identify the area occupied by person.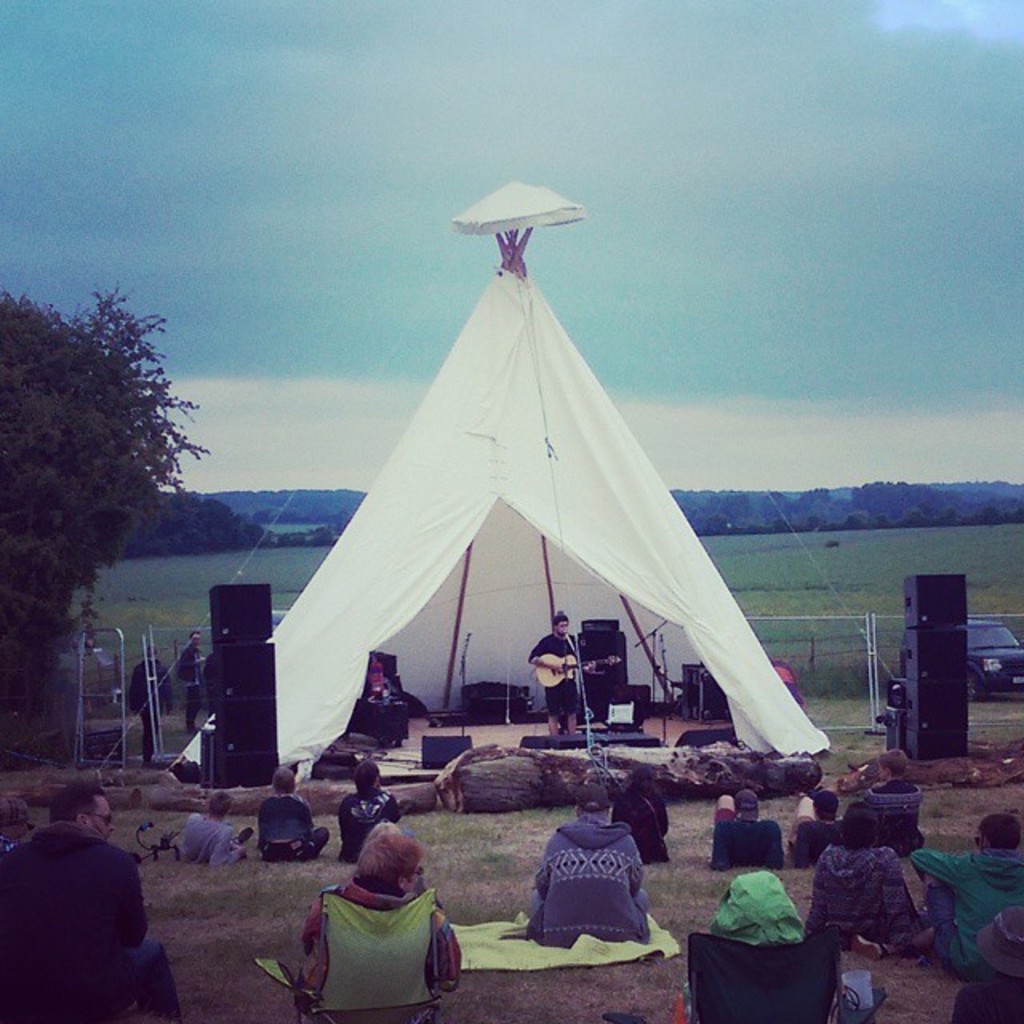
Area: [173, 794, 246, 862].
